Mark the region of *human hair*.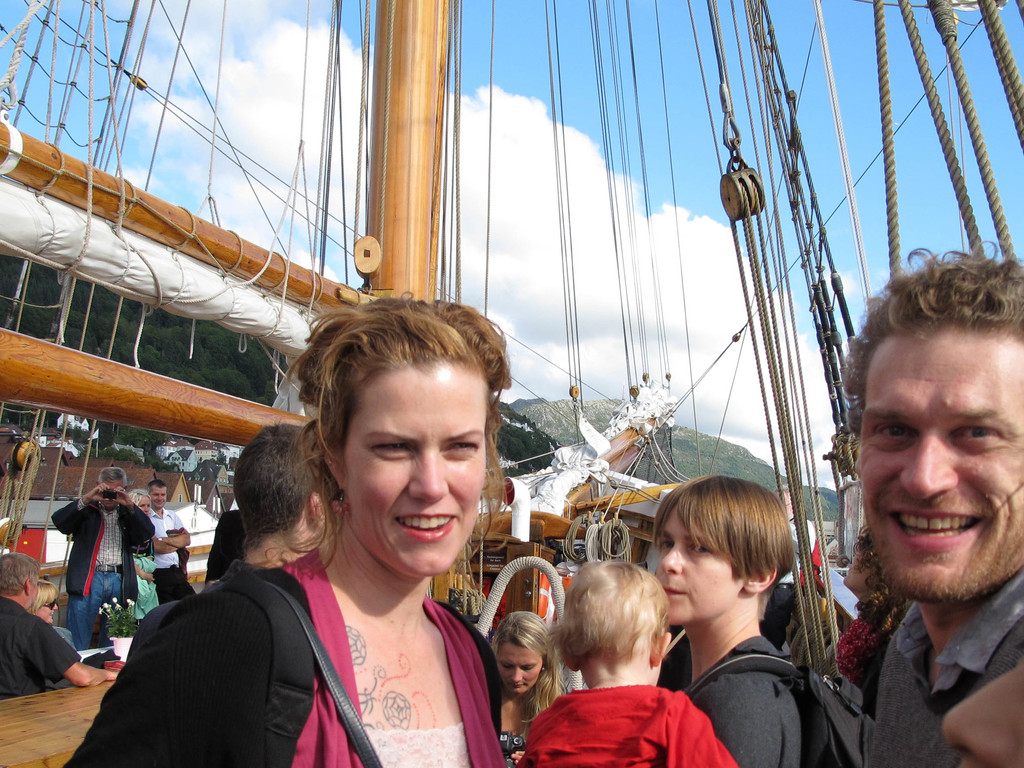
Region: 0, 549, 44, 611.
